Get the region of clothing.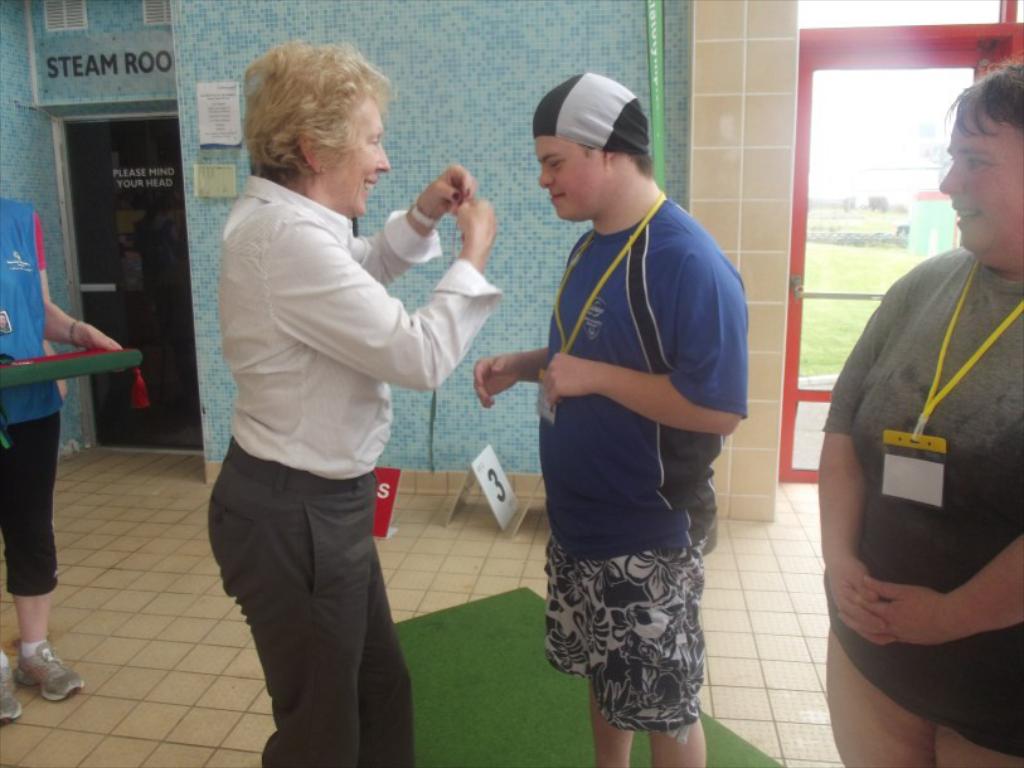
BBox(0, 195, 62, 594).
